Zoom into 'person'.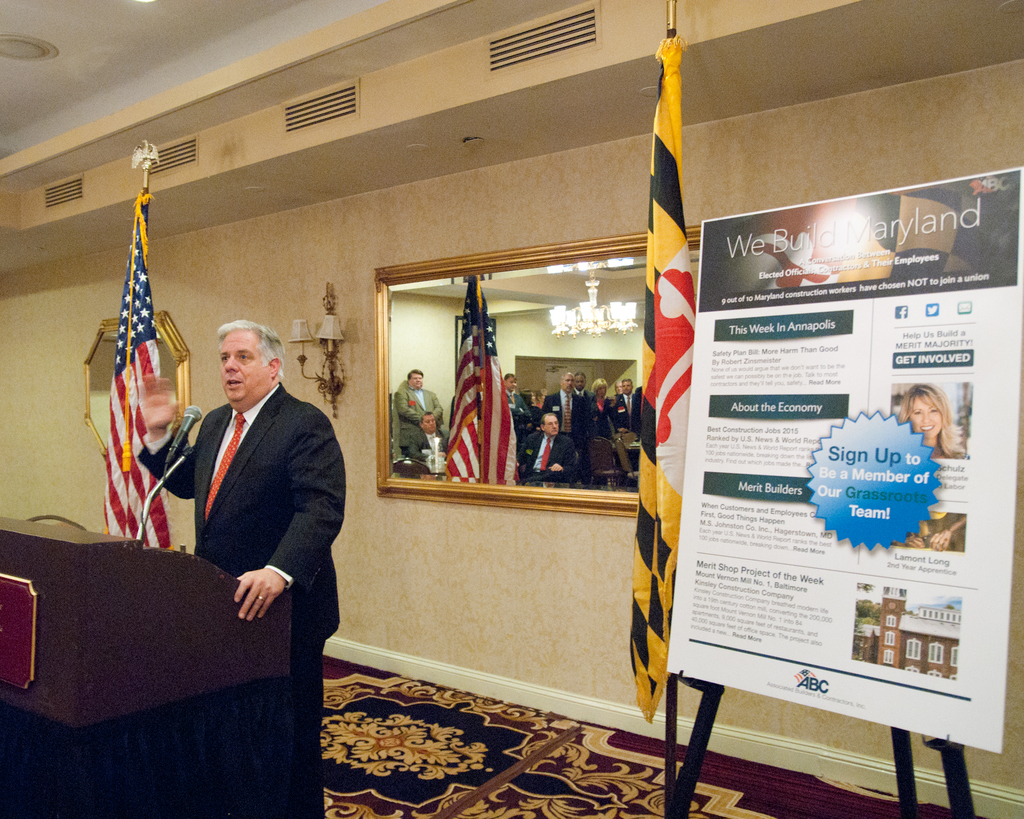
Zoom target: <region>605, 353, 643, 458</region>.
